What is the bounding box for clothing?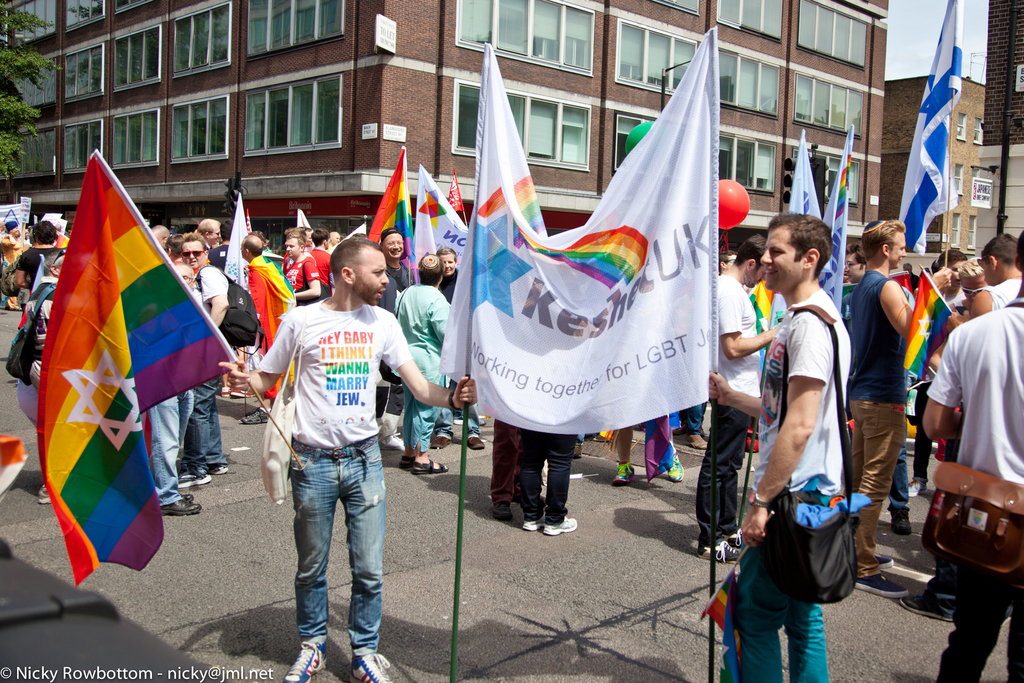
BBox(748, 255, 869, 641).
